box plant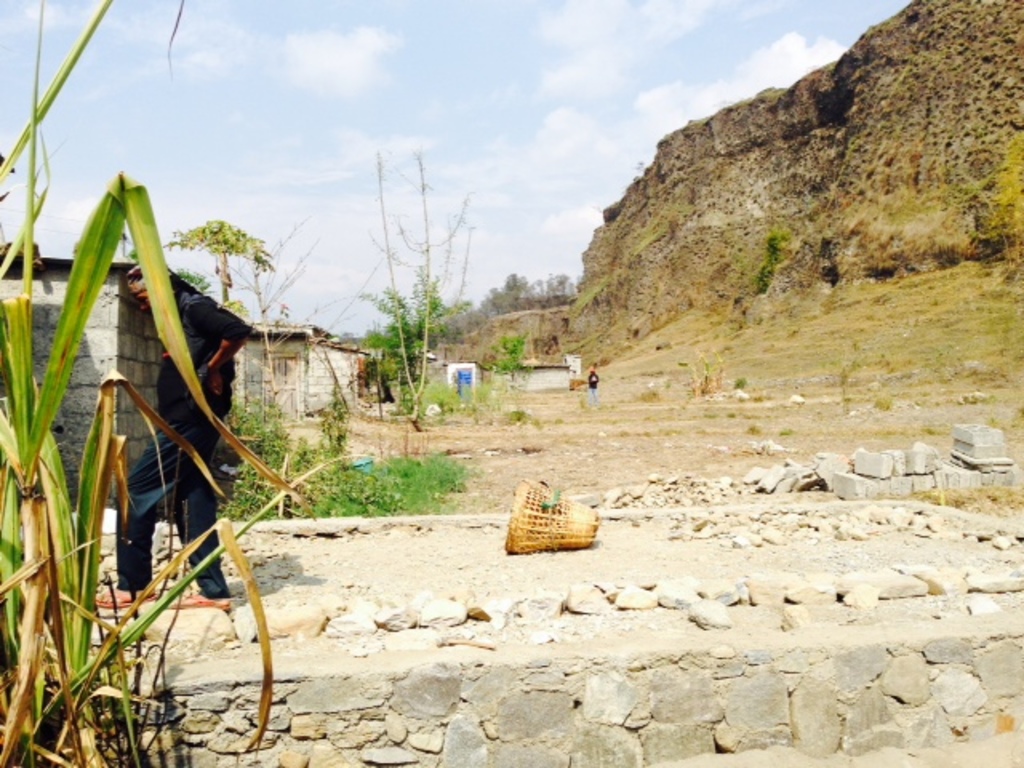
<box>352,139,469,405</box>
